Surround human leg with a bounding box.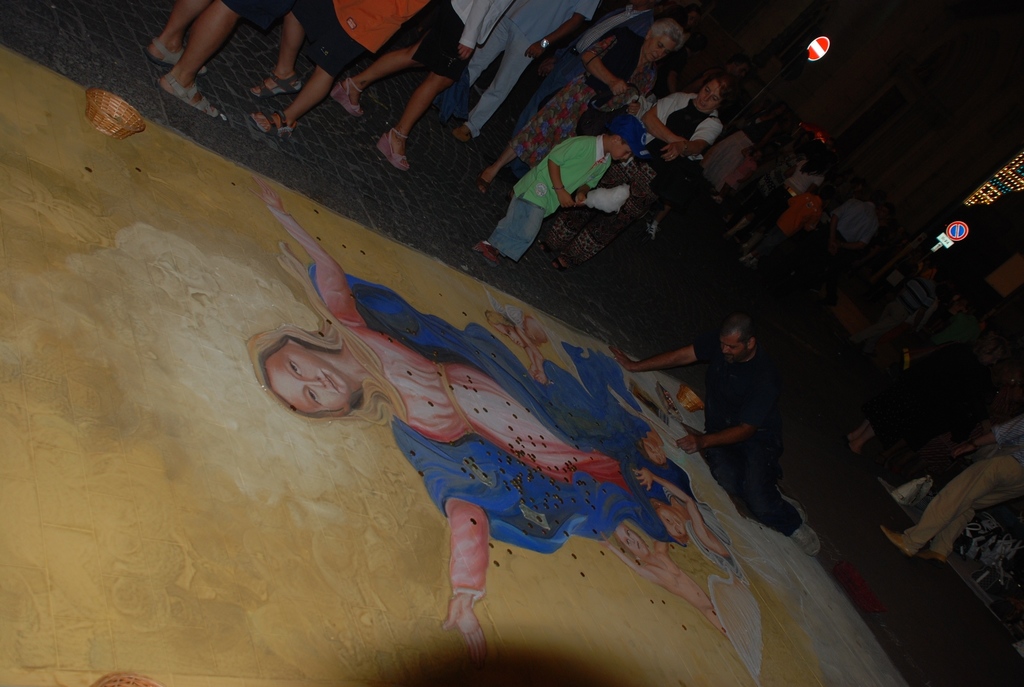
(left=456, top=10, right=513, bottom=97).
